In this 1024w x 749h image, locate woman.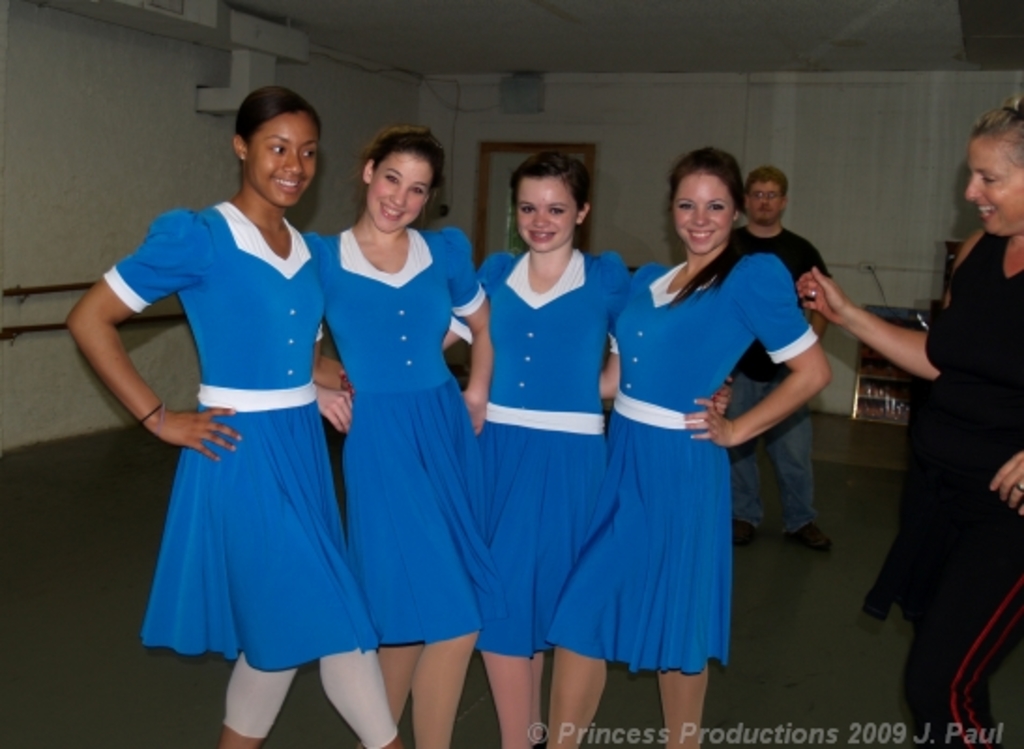
Bounding box: <region>62, 82, 388, 747</region>.
